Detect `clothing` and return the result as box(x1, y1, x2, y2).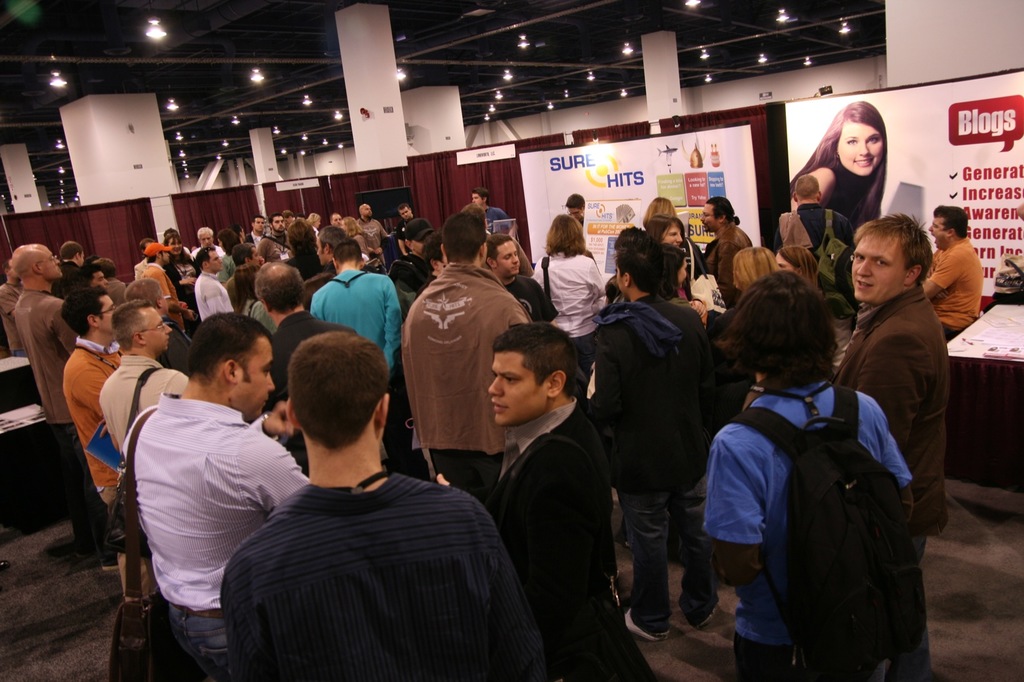
box(64, 335, 143, 614).
